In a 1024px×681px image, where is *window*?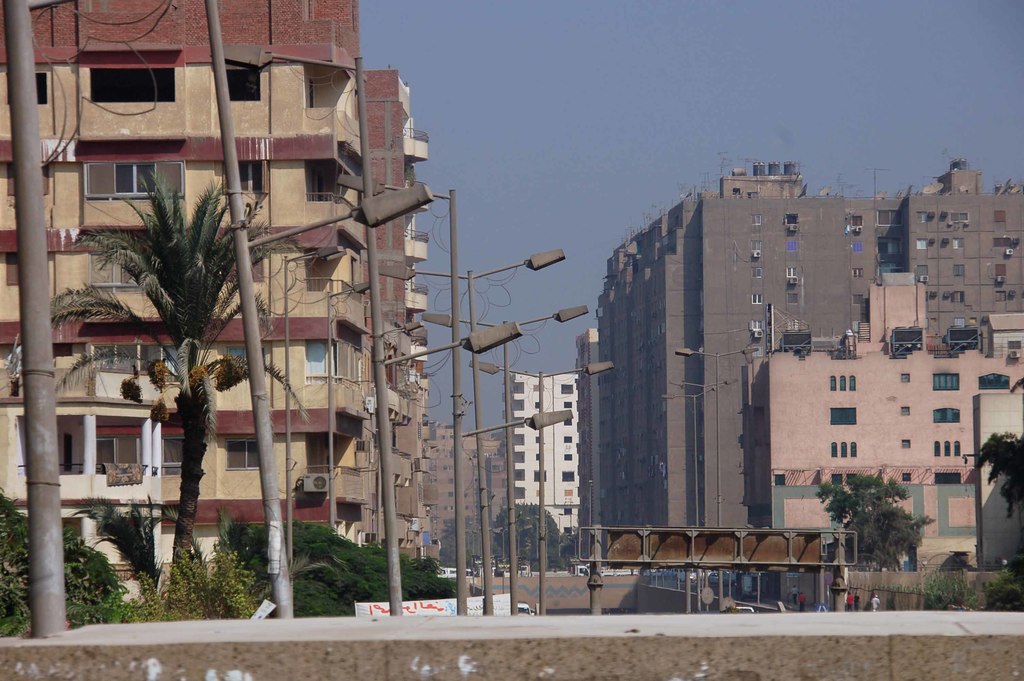
<box>749,320,762,331</box>.
